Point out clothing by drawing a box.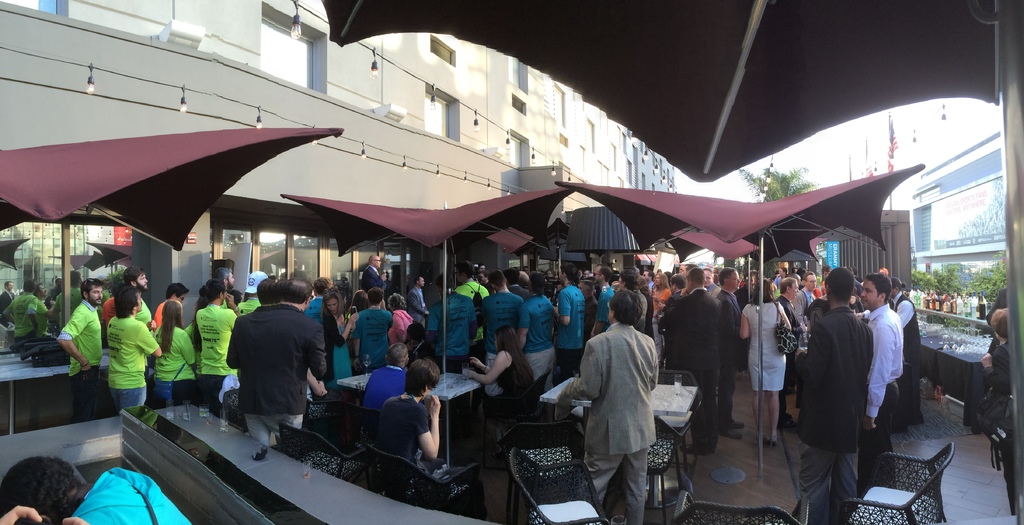
box=[328, 309, 350, 391].
